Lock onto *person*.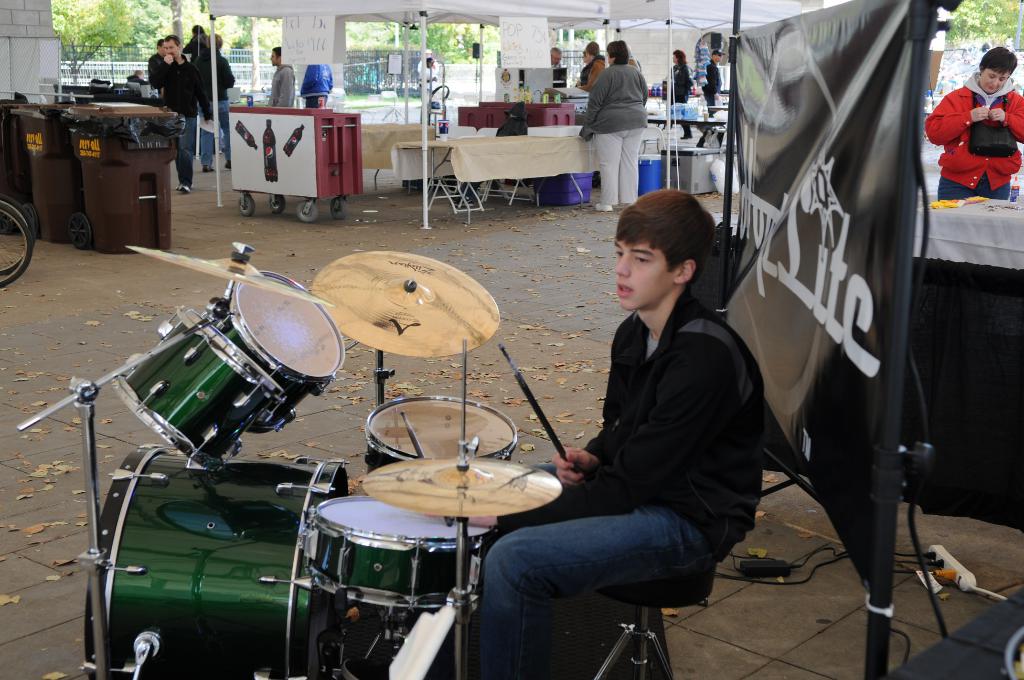
Locked: [423,59,440,114].
